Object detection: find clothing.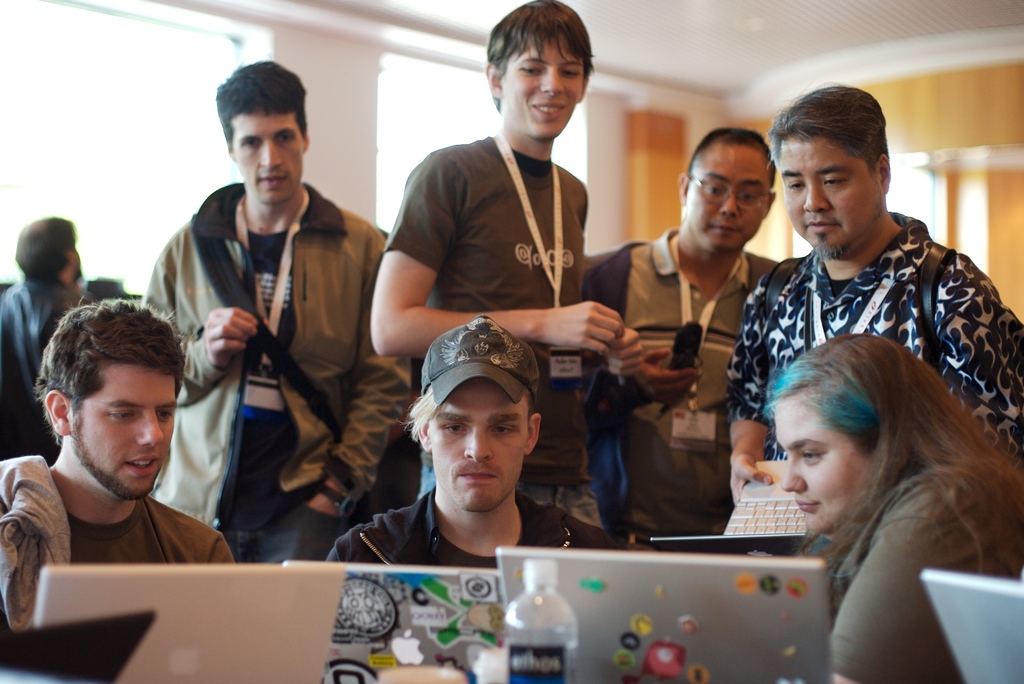
box(318, 487, 639, 571).
